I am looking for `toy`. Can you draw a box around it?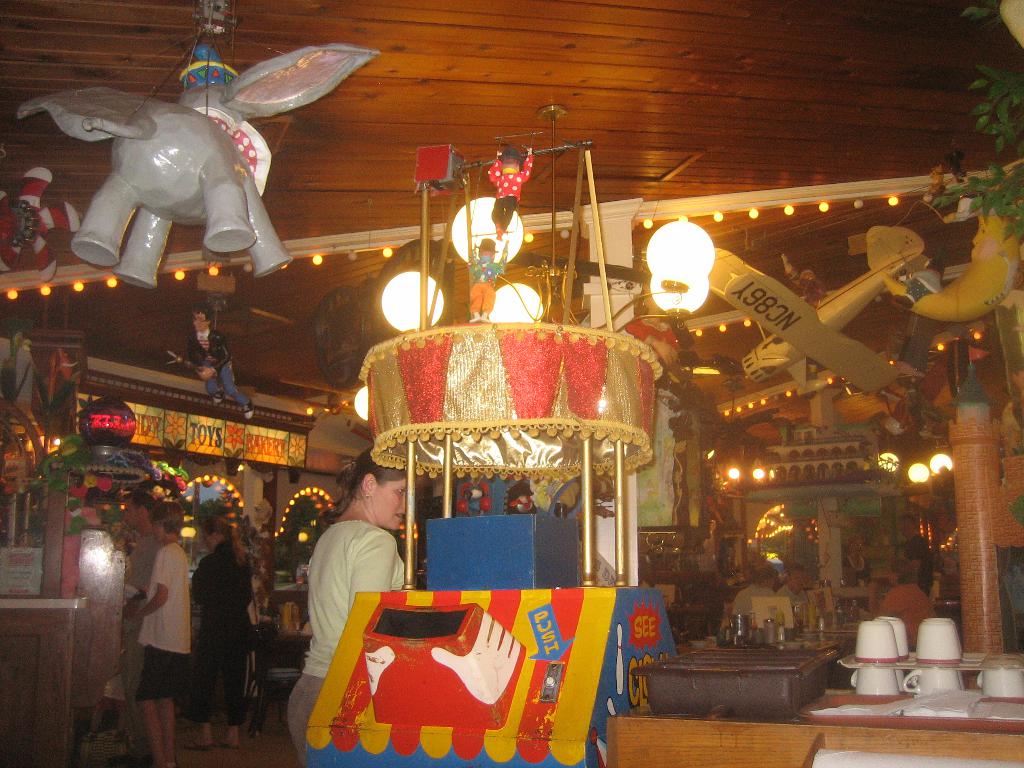
Sure, the bounding box is [left=465, top=230, right=513, bottom=319].
